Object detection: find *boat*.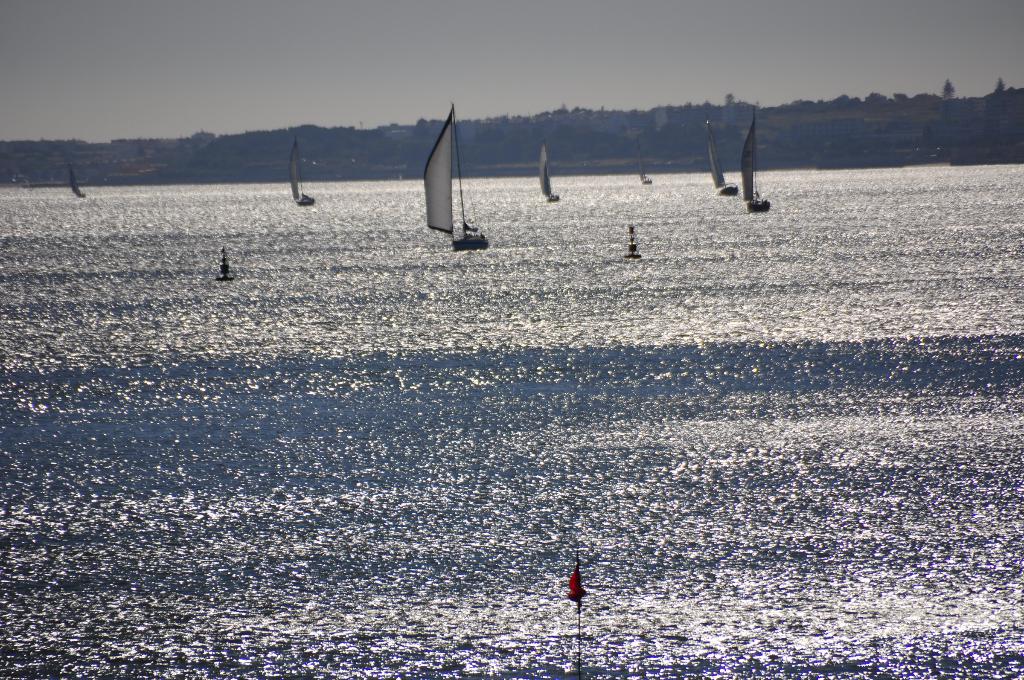
(left=216, top=243, right=238, bottom=281).
